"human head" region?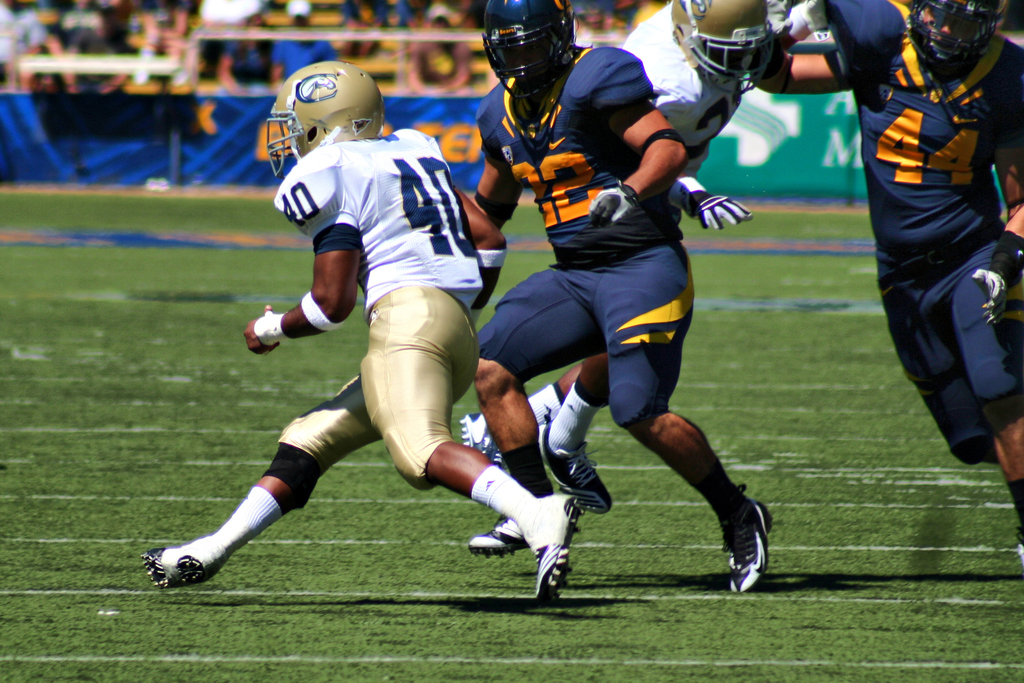
x1=662 y1=0 x2=771 y2=93
